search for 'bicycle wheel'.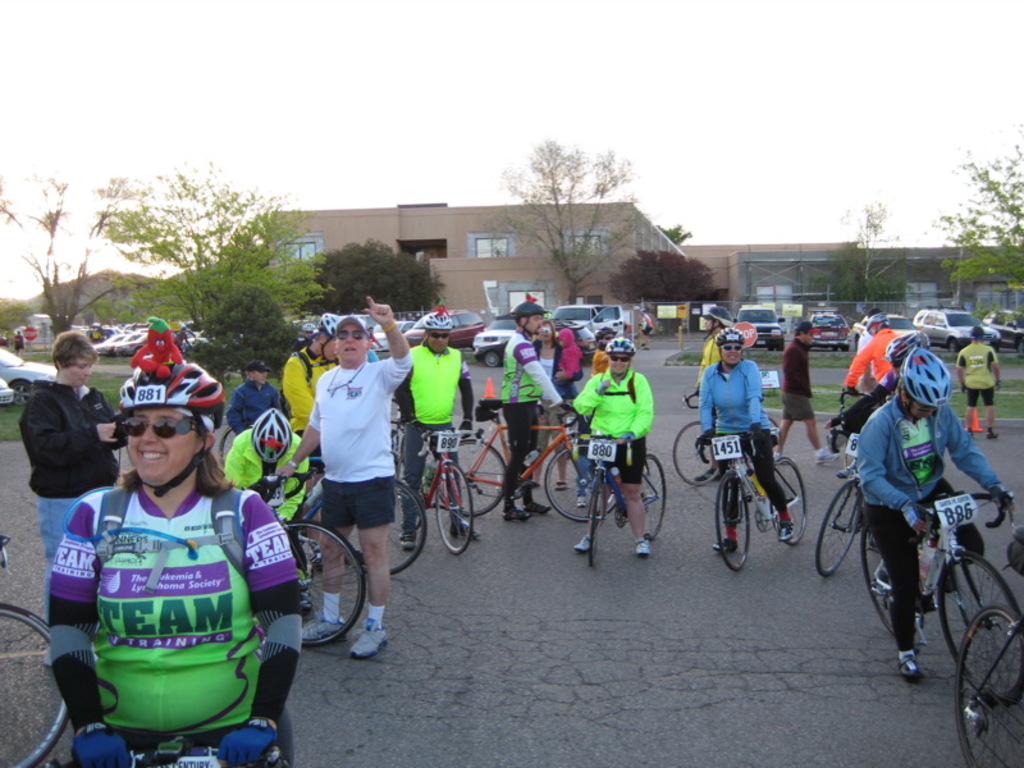
Found at [left=384, top=477, right=416, bottom=577].
